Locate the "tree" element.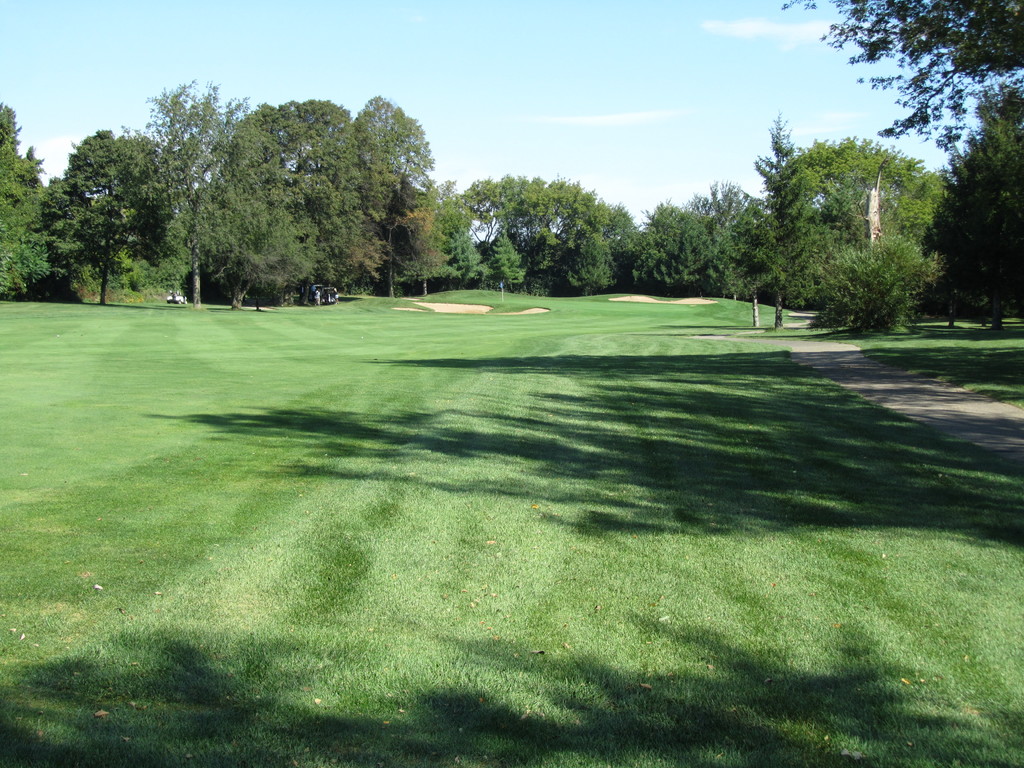
Element bbox: locate(35, 127, 172, 305).
